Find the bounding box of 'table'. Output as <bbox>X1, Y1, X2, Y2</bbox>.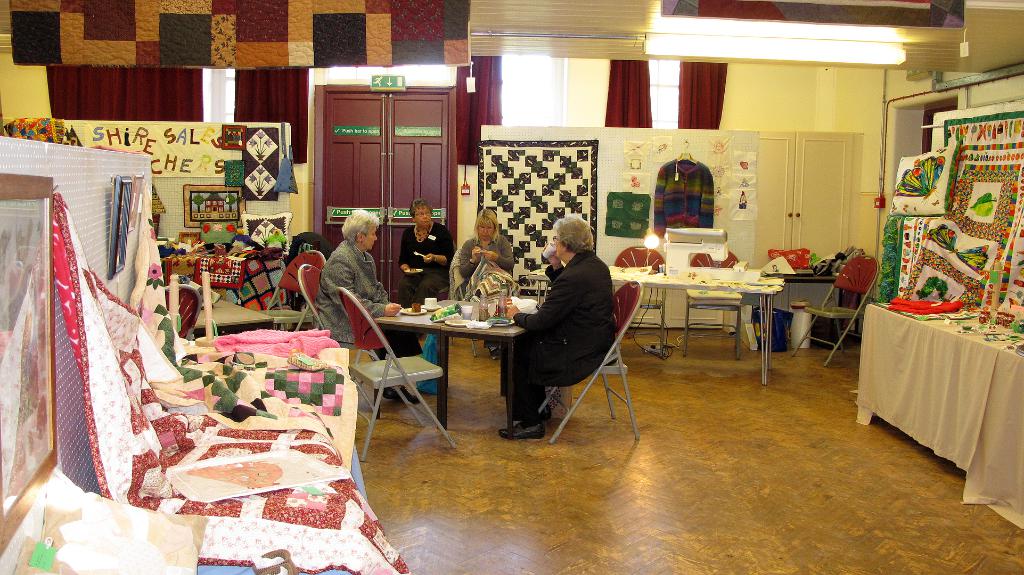
<bbox>367, 279, 538, 438</bbox>.
